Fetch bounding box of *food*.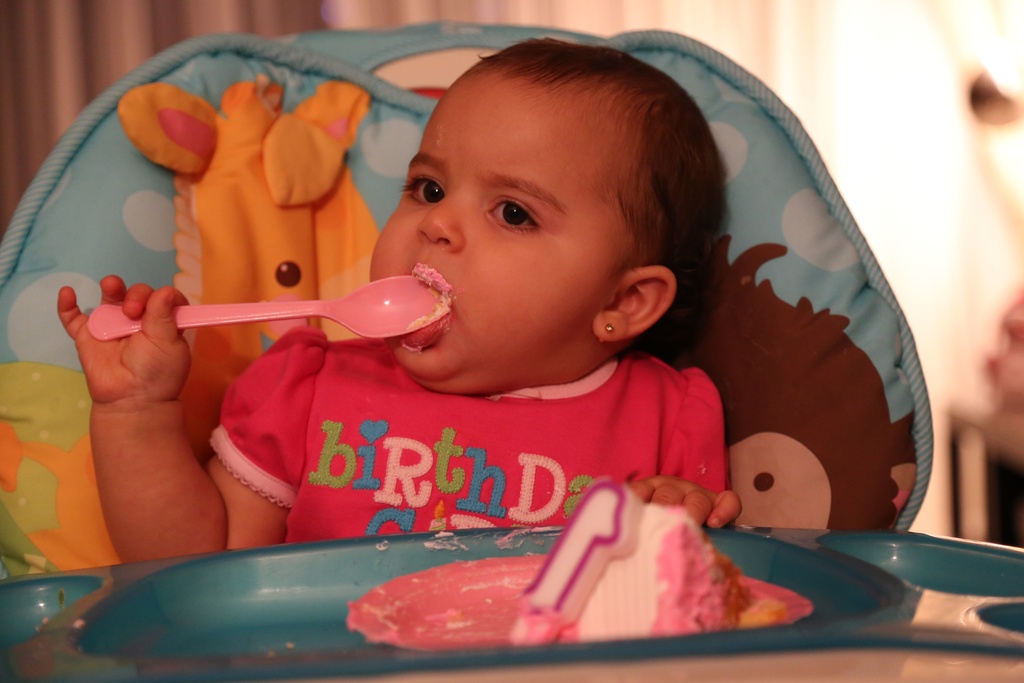
Bbox: pyautogui.locateOnScreen(396, 482, 805, 636).
